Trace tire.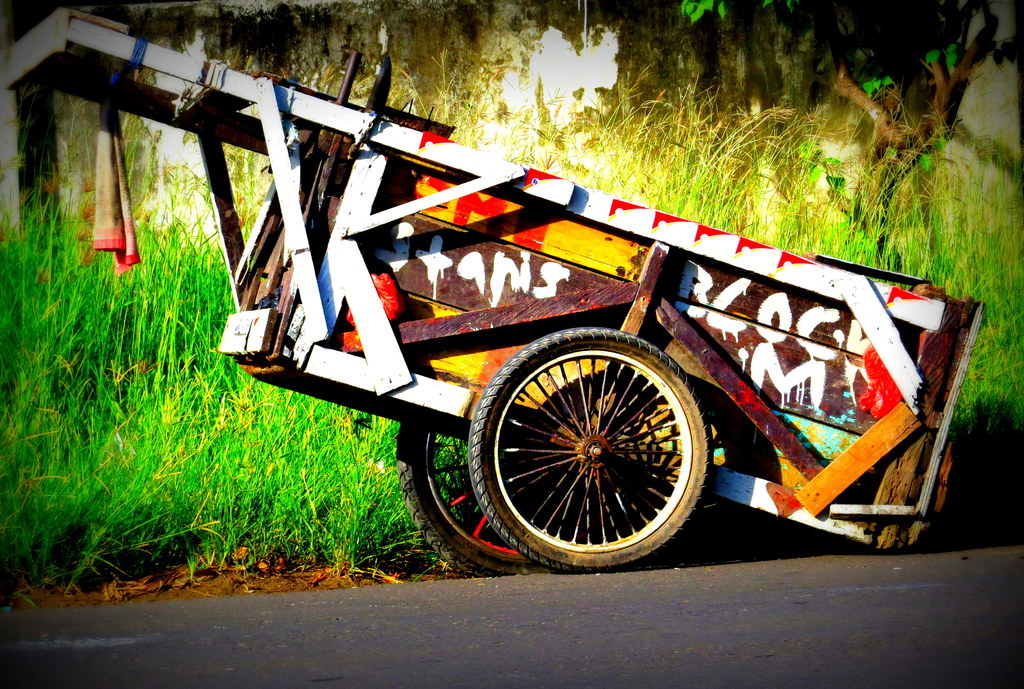
Traced to rect(396, 421, 623, 577).
